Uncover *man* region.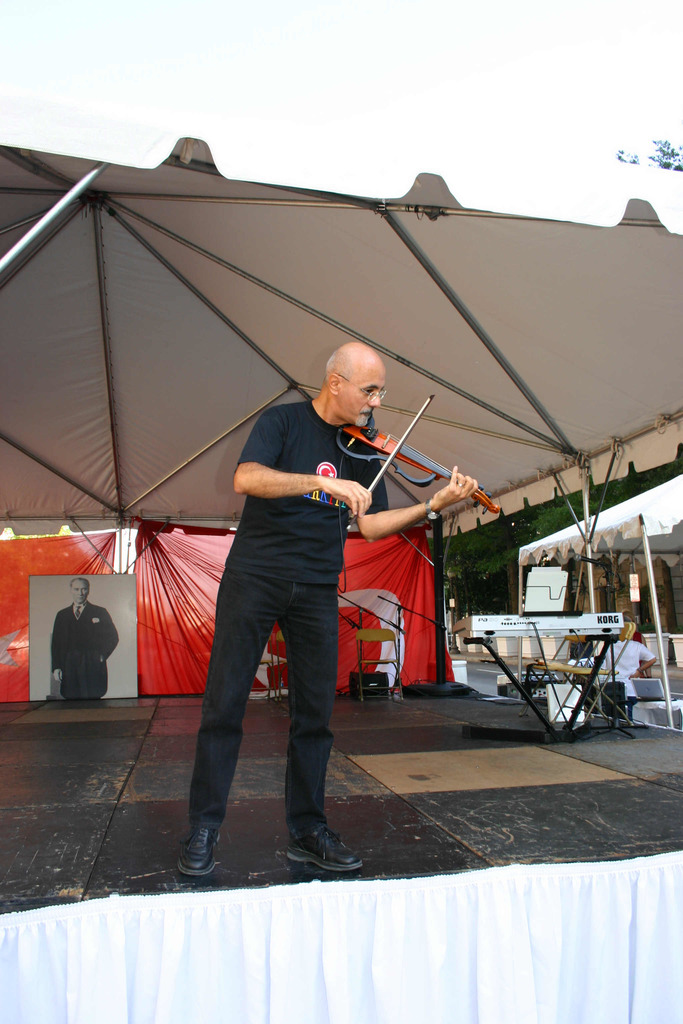
Uncovered: (603, 634, 654, 671).
